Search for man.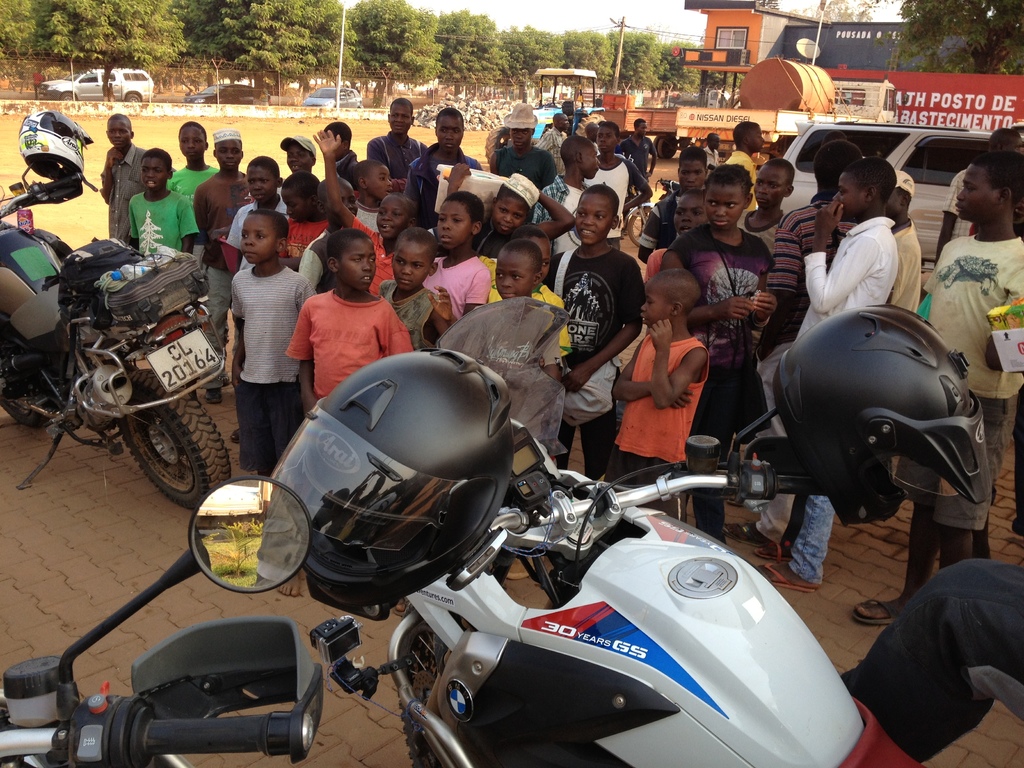
Found at bbox(532, 189, 650, 485).
